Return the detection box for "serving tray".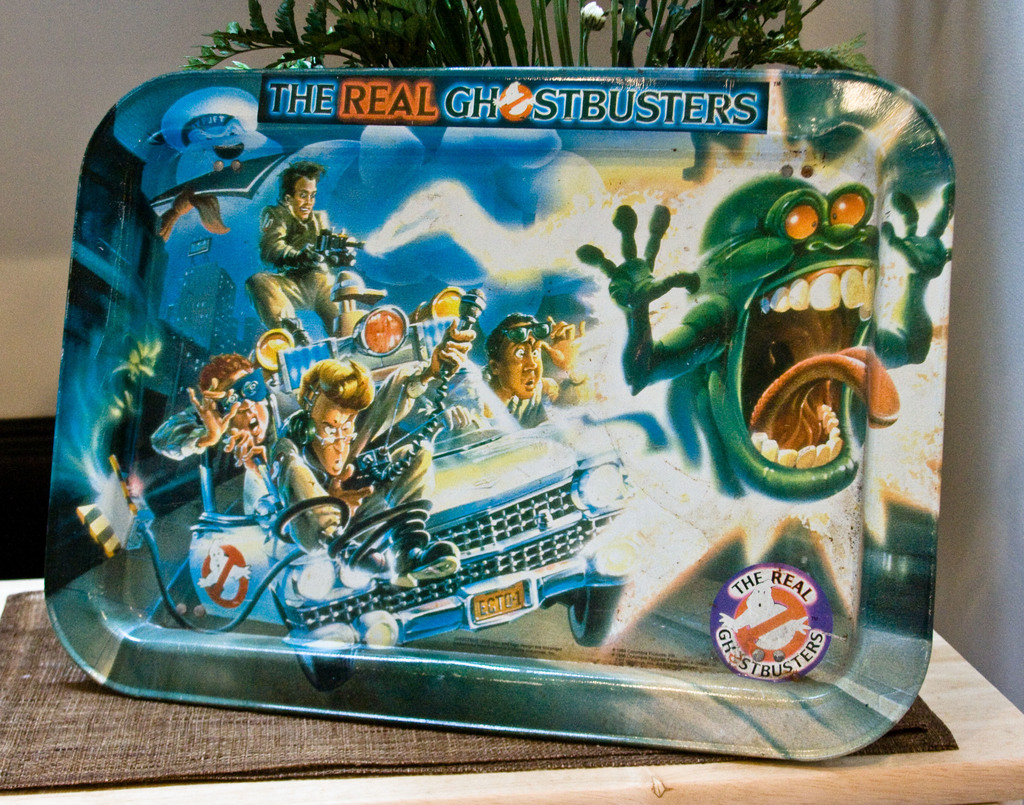
39 55 963 764.
